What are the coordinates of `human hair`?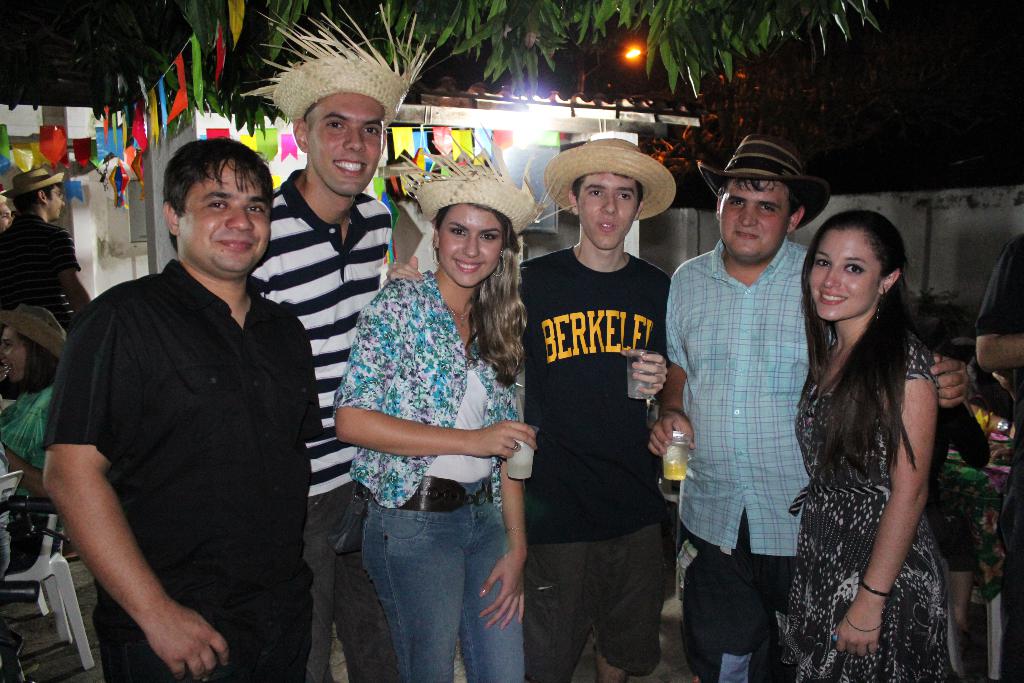
574, 171, 643, 204.
